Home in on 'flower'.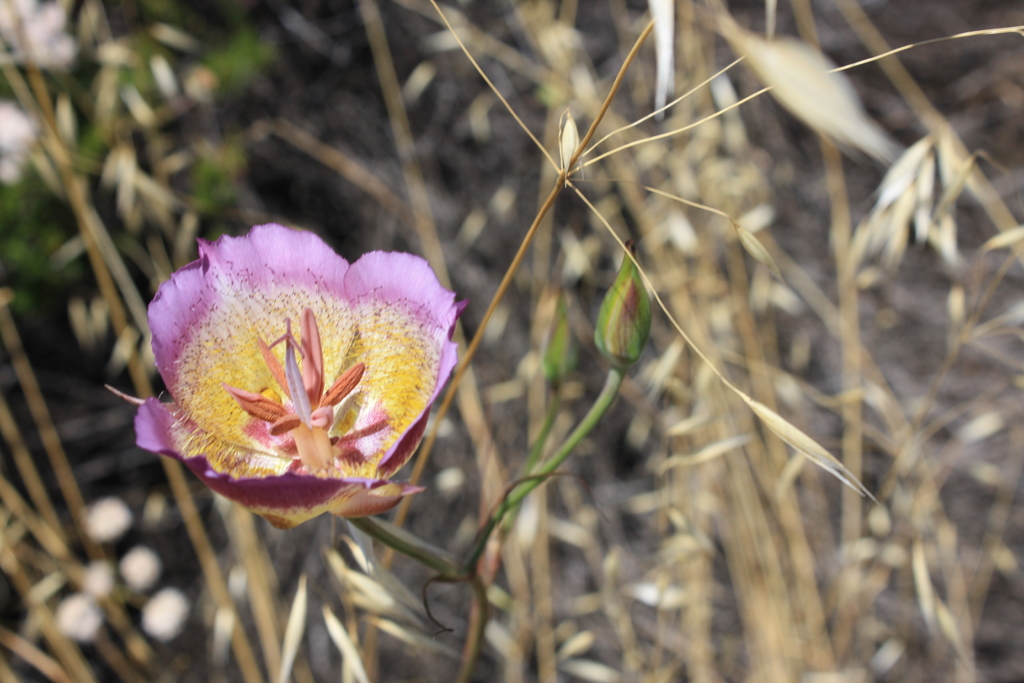
Homed in at <bbox>132, 220, 461, 532</bbox>.
